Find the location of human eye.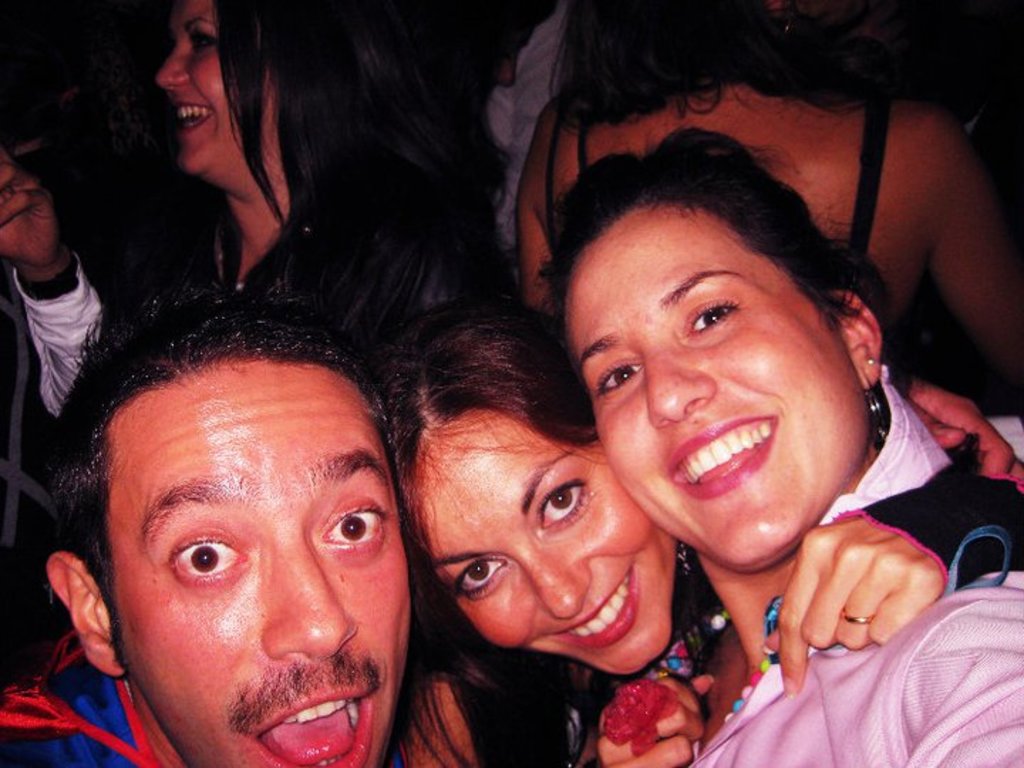
Location: pyautogui.locateOnScreen(159, 521, 252, 585).
